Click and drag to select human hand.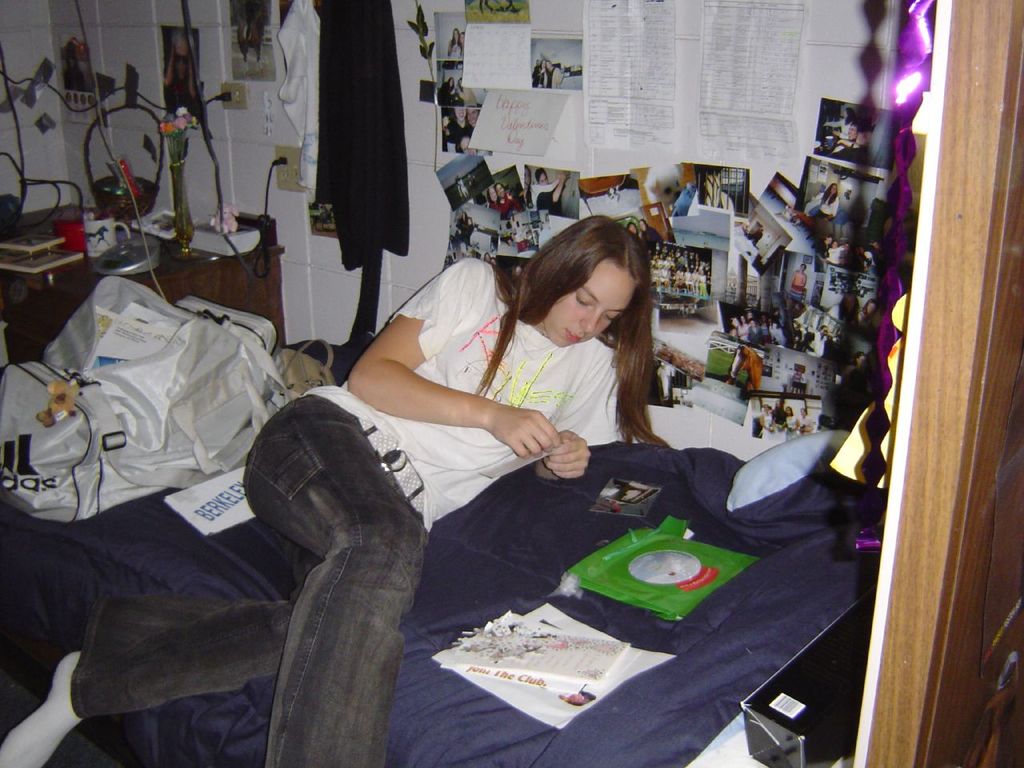
Selection: select_region(490, 409, 563, 459).
